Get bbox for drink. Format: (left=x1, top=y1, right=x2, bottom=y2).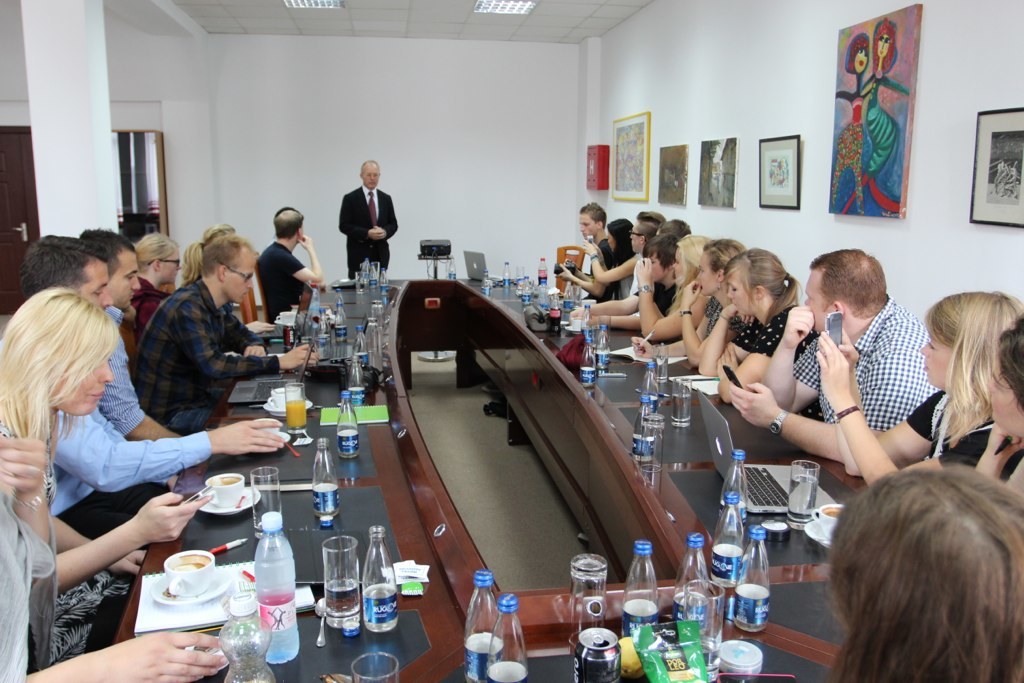
(left=285, top=322, right=297, bottom=346).
